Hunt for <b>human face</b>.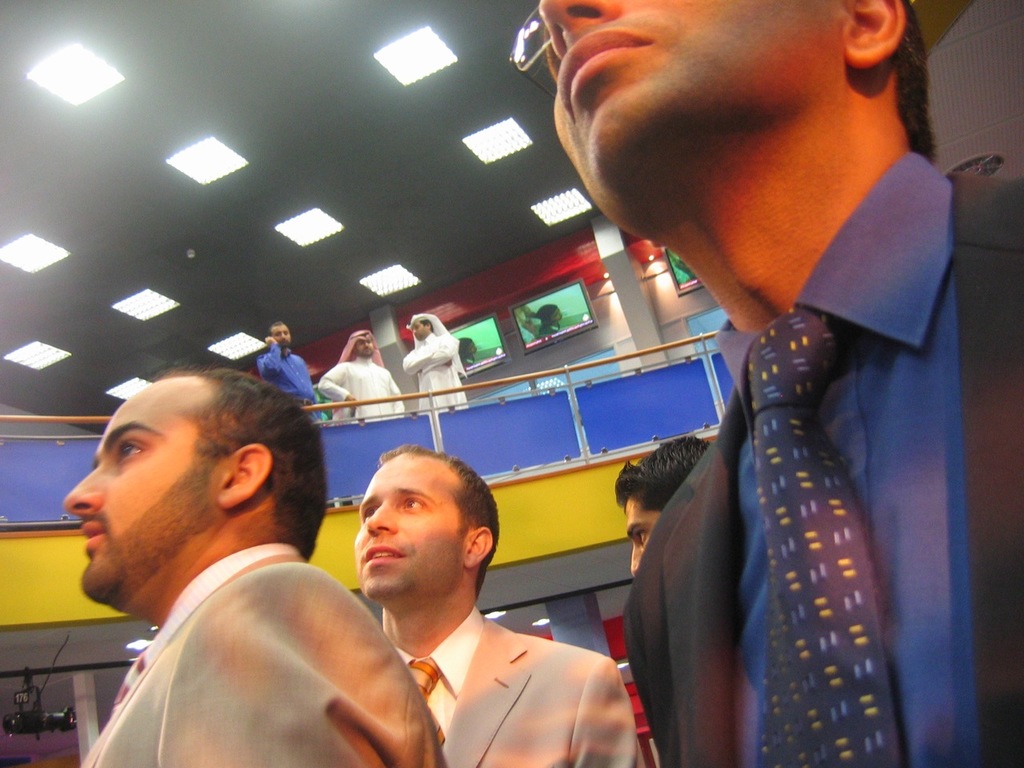
Hunted down at pyautogui.locateOnScreen(414, 322, 430, 343).
